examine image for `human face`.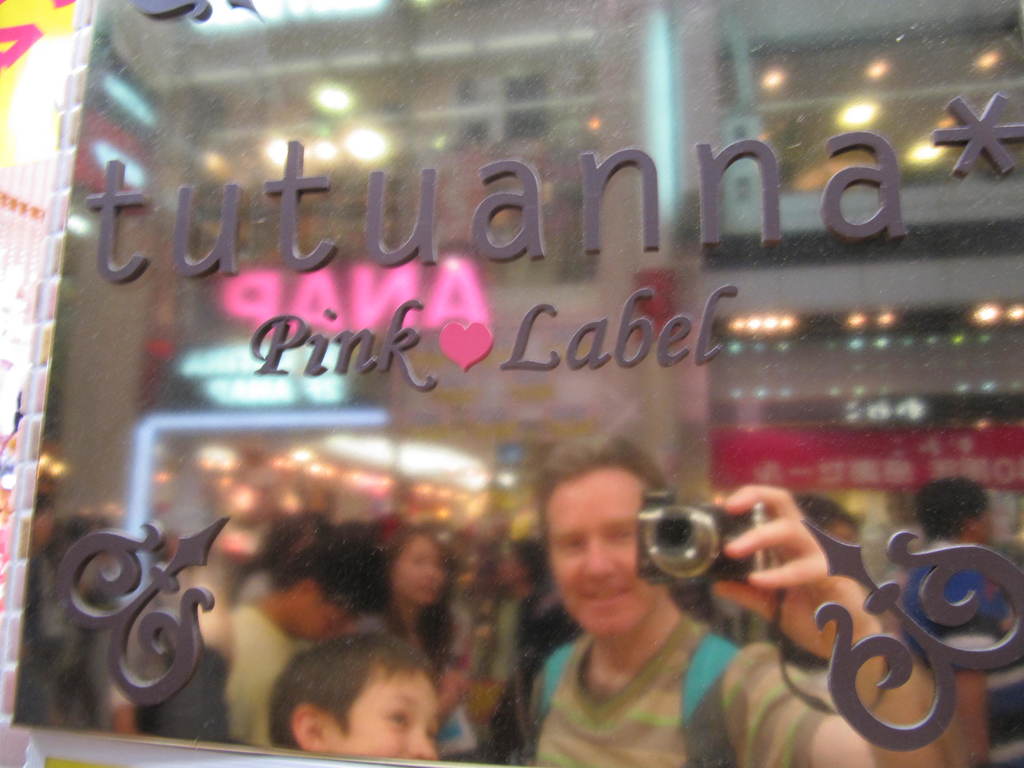
Examination result: 396:532:447:604.
